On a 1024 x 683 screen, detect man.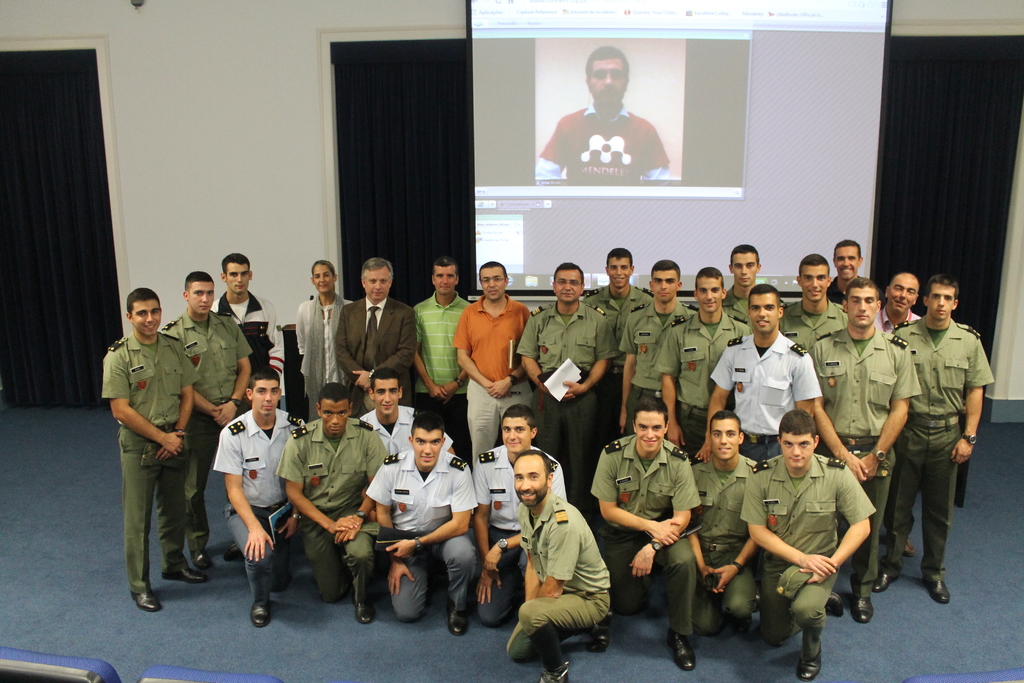
select_region(870, 273, 994, 605).
